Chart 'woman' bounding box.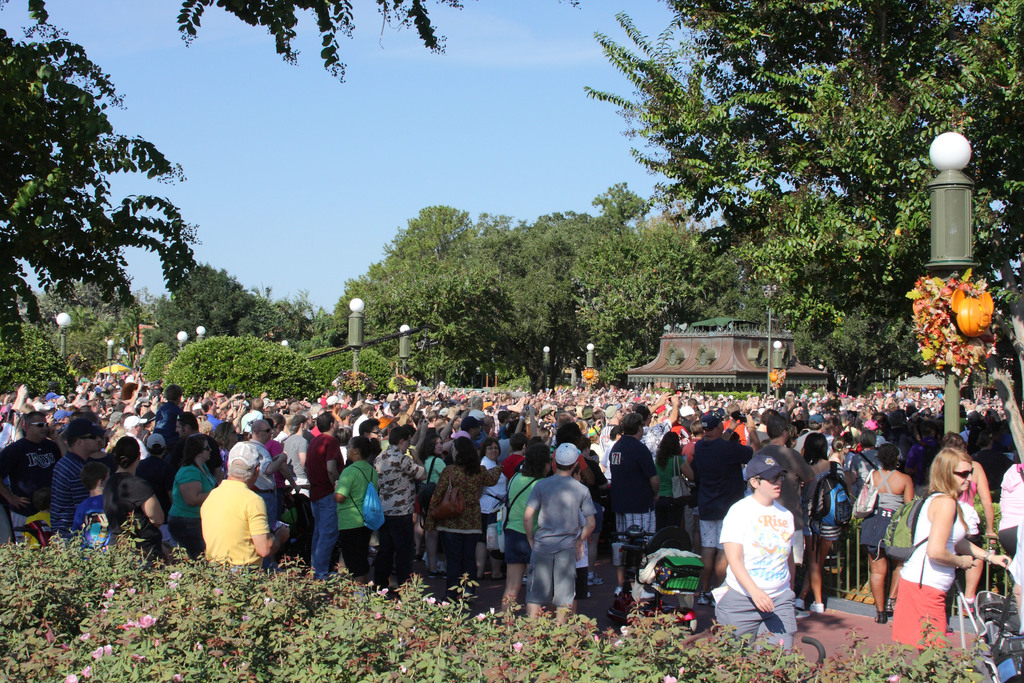
Charted: box(428, 436, 502, 598).
